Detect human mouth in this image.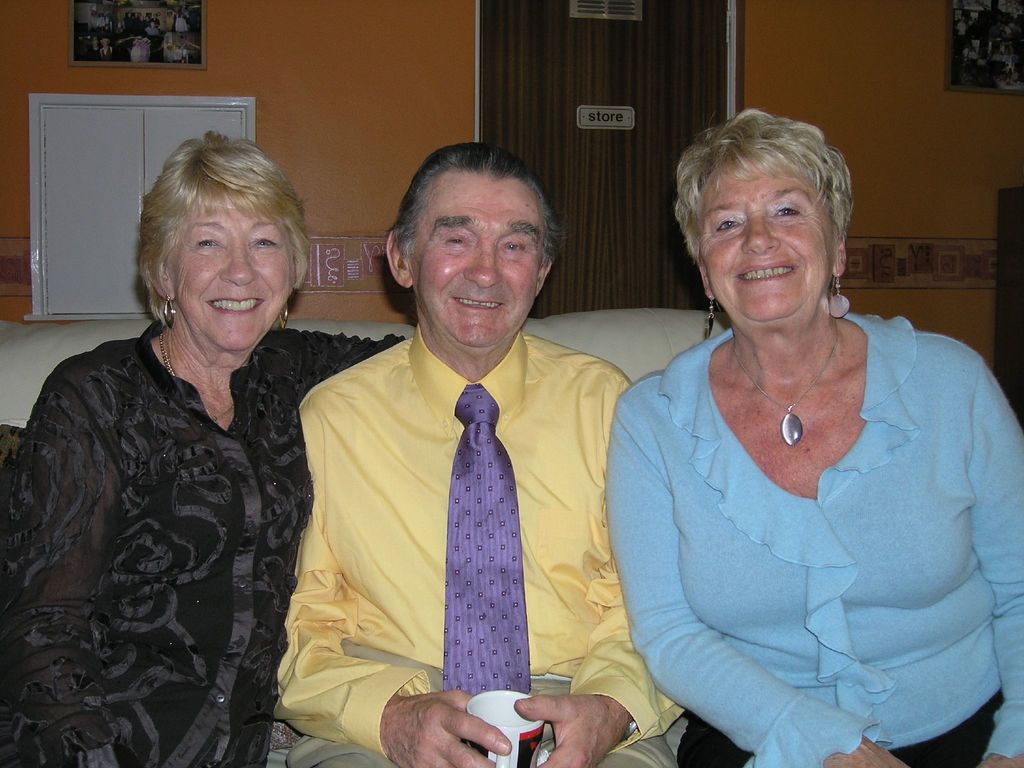
Detection: box(735, 257, 800, 280).
